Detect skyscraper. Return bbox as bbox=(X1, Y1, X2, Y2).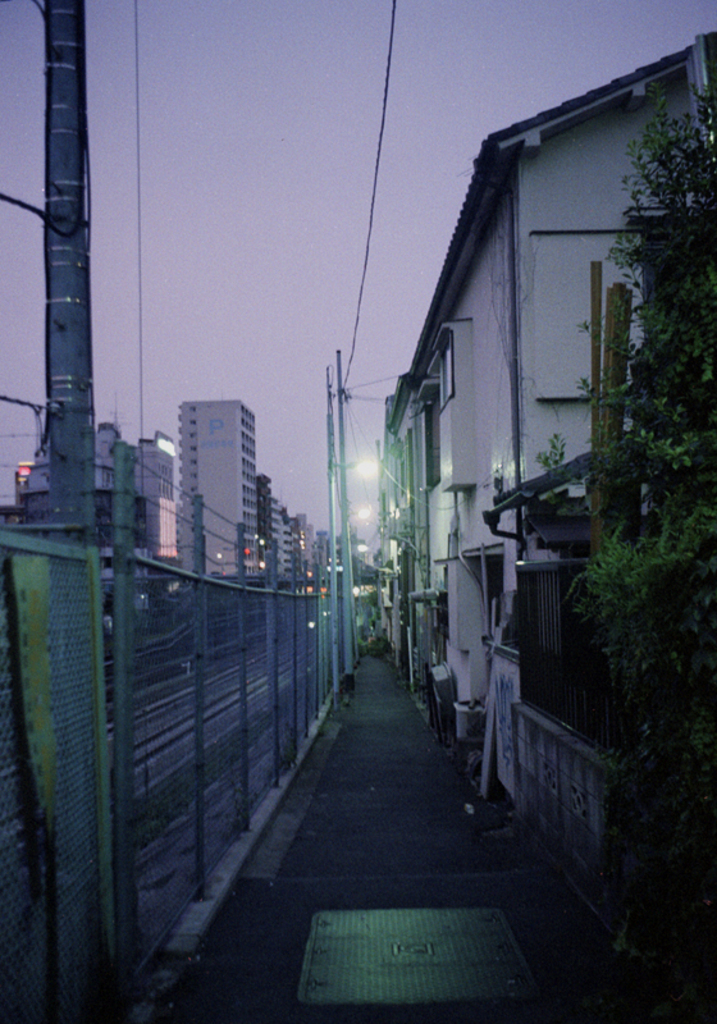
bbox=(175, 390, 255, 573).
